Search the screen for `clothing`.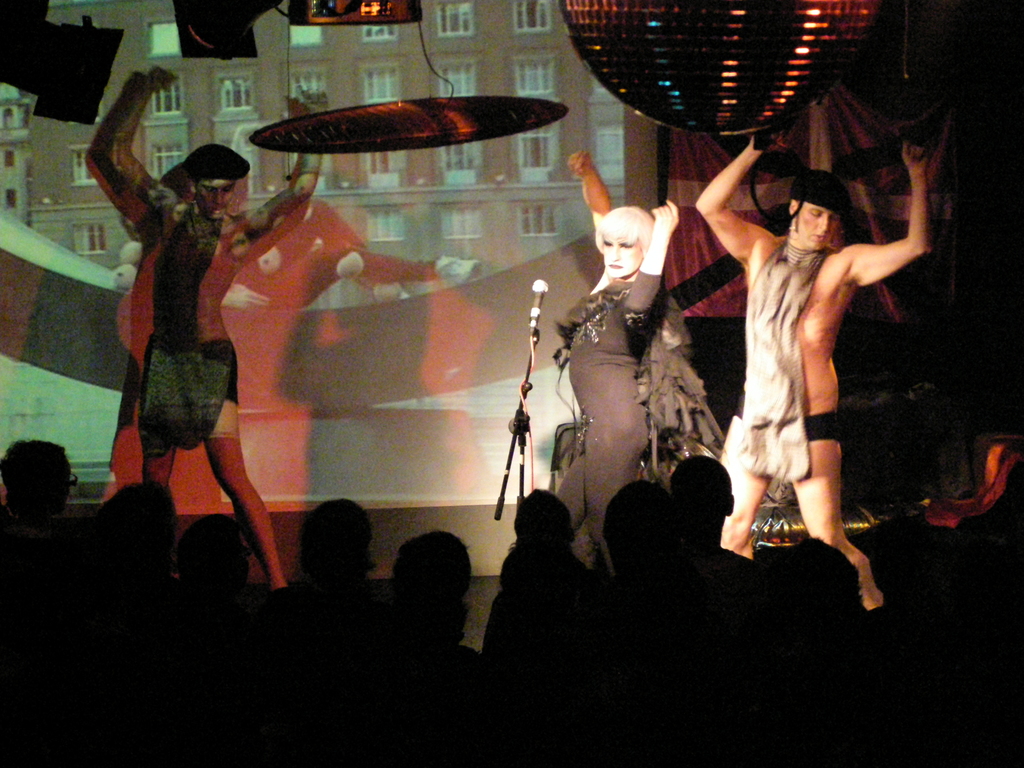
Found at {"left": 556, "top": 259, "right": 650, "bottom": 554}.
